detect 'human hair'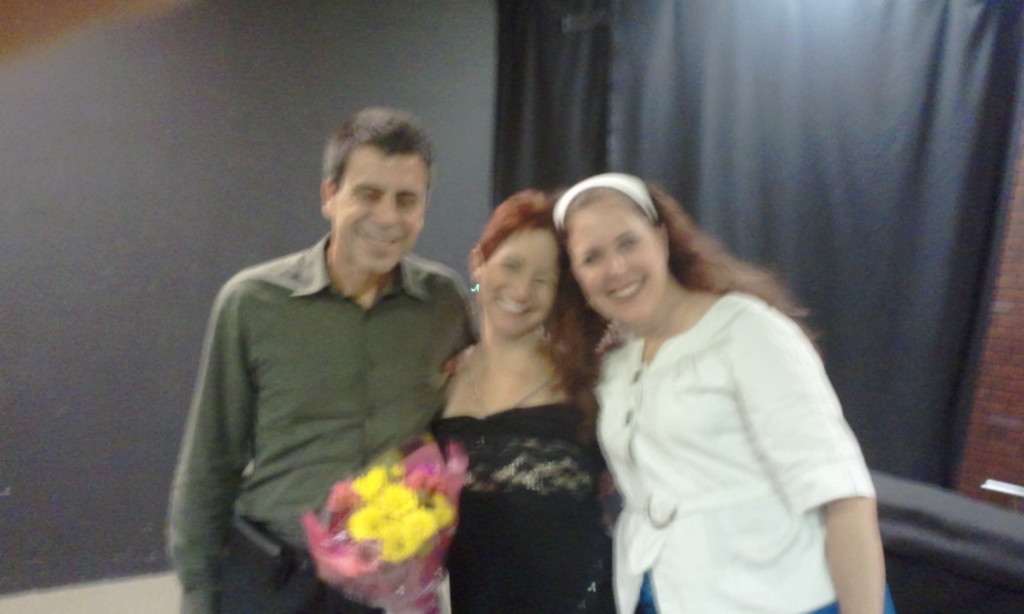
<box>470,192,573,327</box>
